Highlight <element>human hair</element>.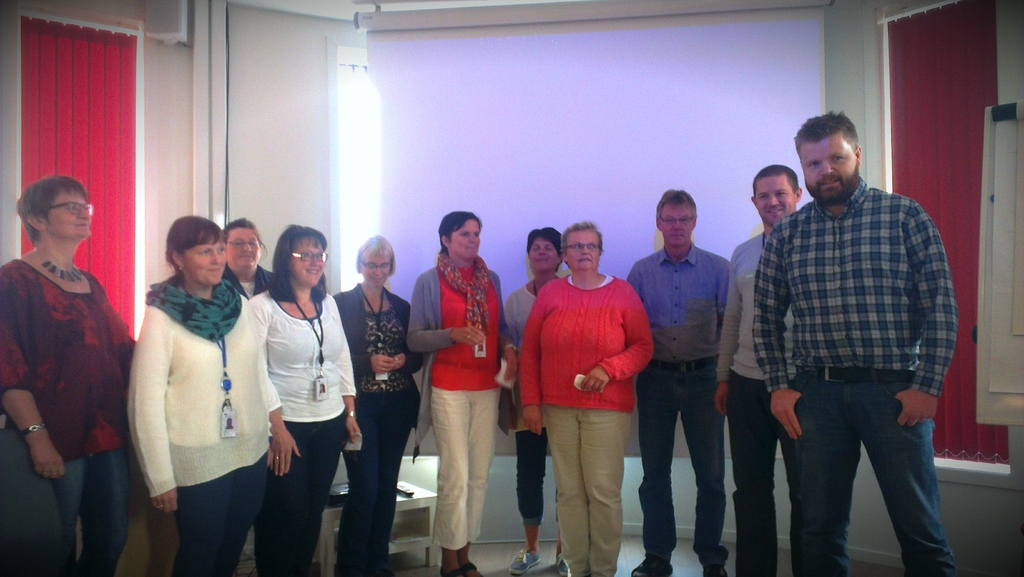
Highlighted region: (x1=272, y1=223, x2=332, y2=307).
